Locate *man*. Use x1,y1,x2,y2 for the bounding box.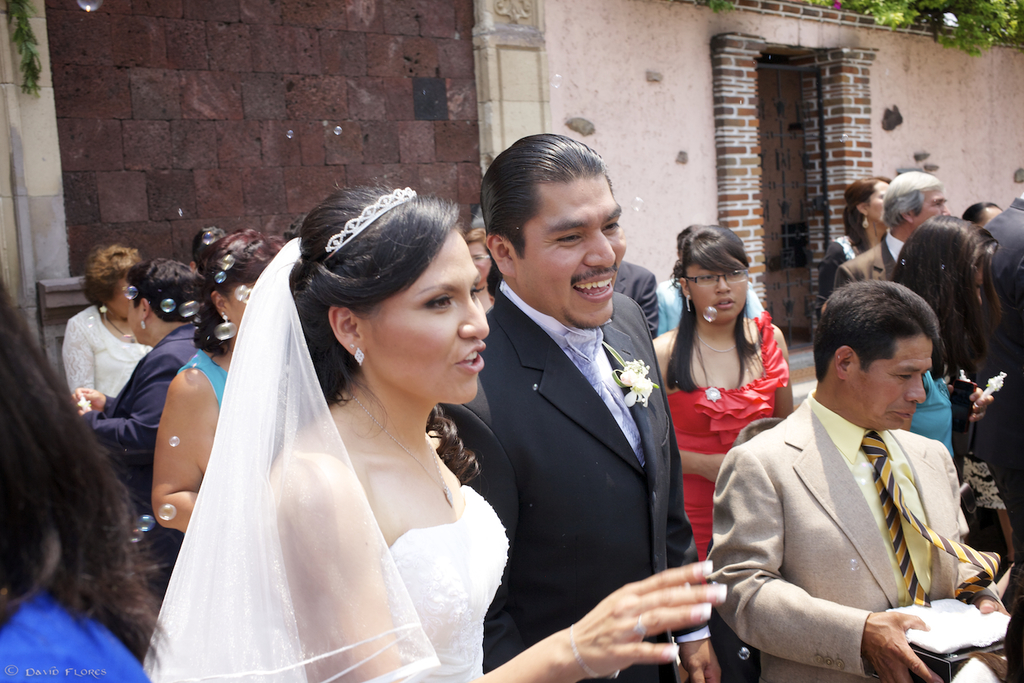
708,281,1014,682.
